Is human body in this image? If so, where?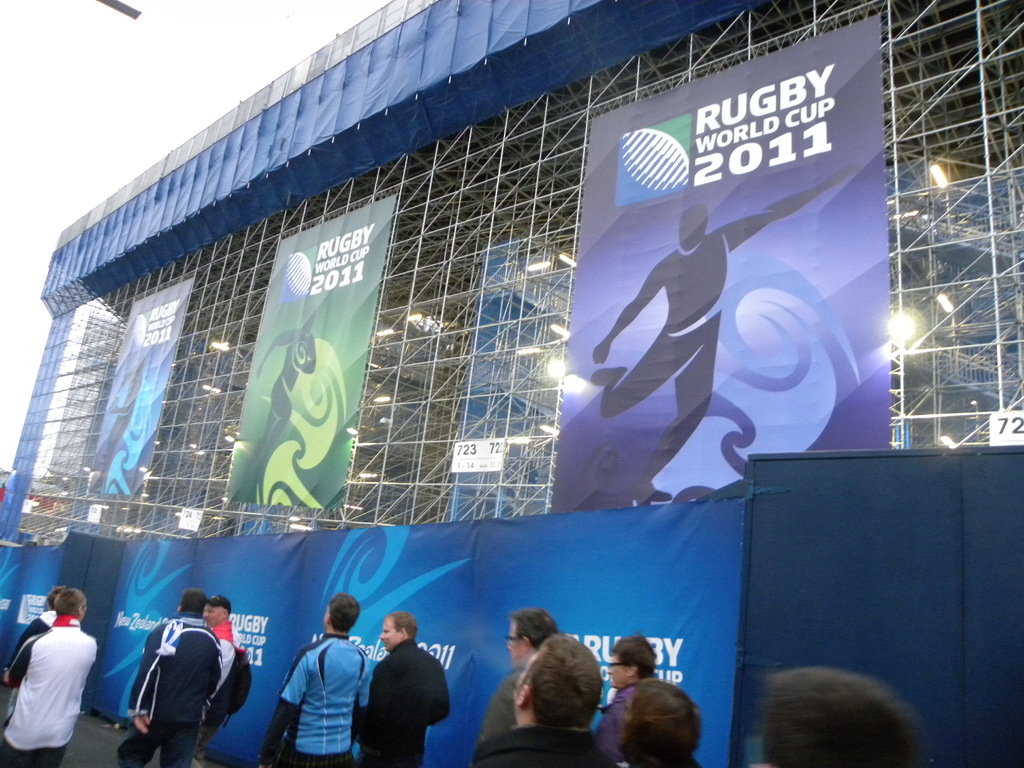
Yes, at (x1=596, y1=635, x2=652, y2=762).
